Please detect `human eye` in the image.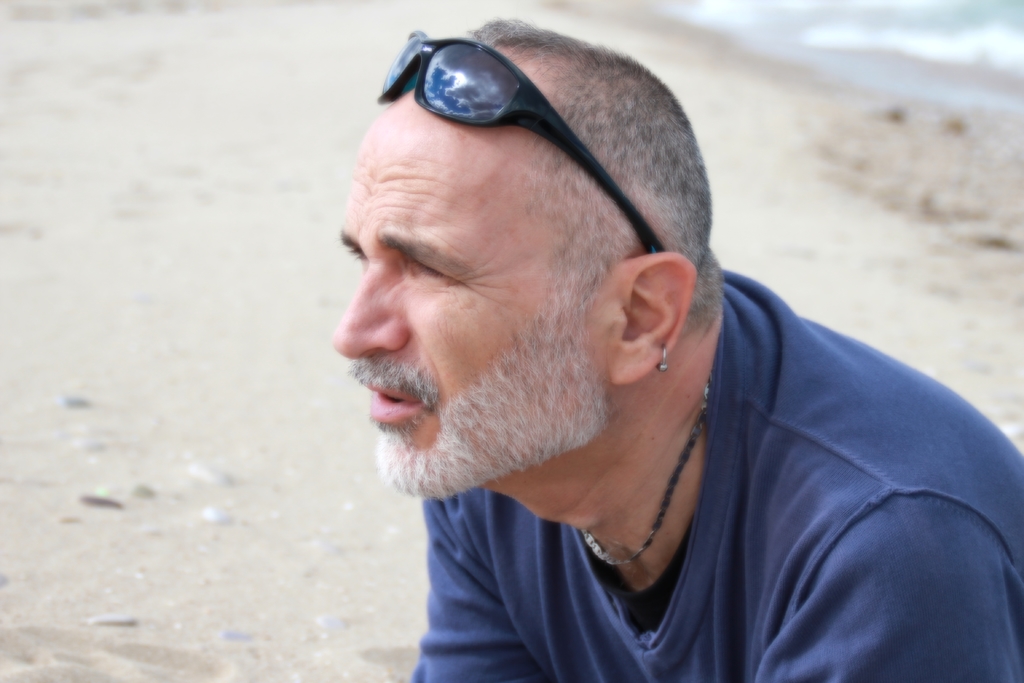
l=345, t=236, r=373, b=272.
